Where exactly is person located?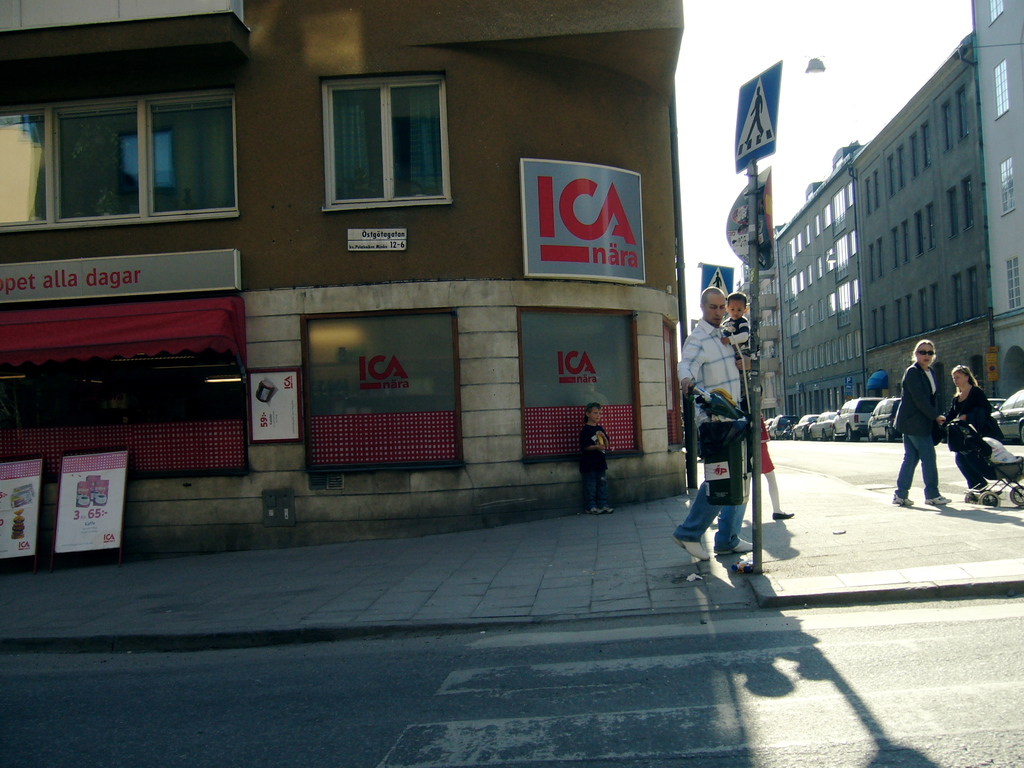
Its bounding box is bbox=(943, 364, 998, 495).
